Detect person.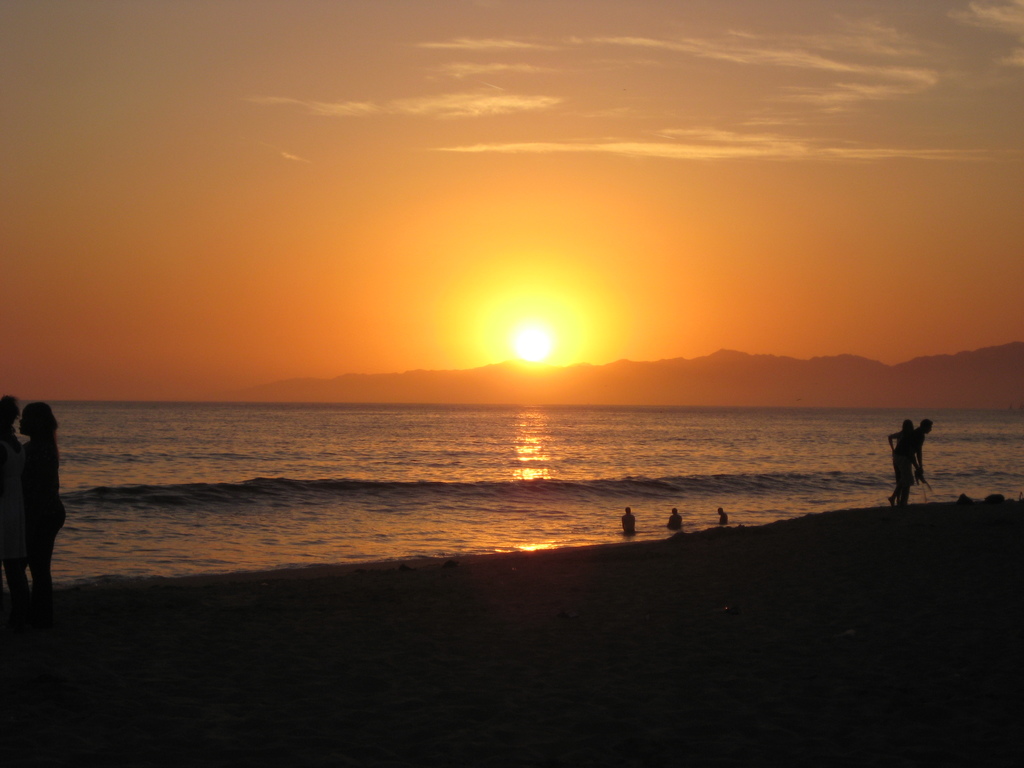
Detected at 883:420:909:501.
